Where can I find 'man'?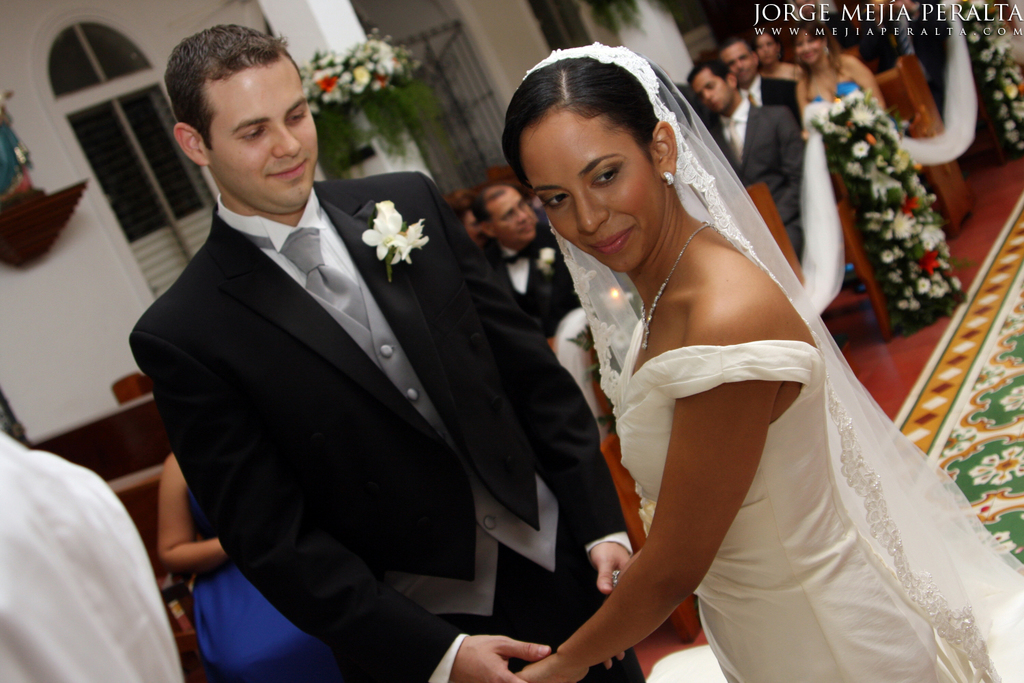
You can find it at l=157, t=29, r=683, b=647.
